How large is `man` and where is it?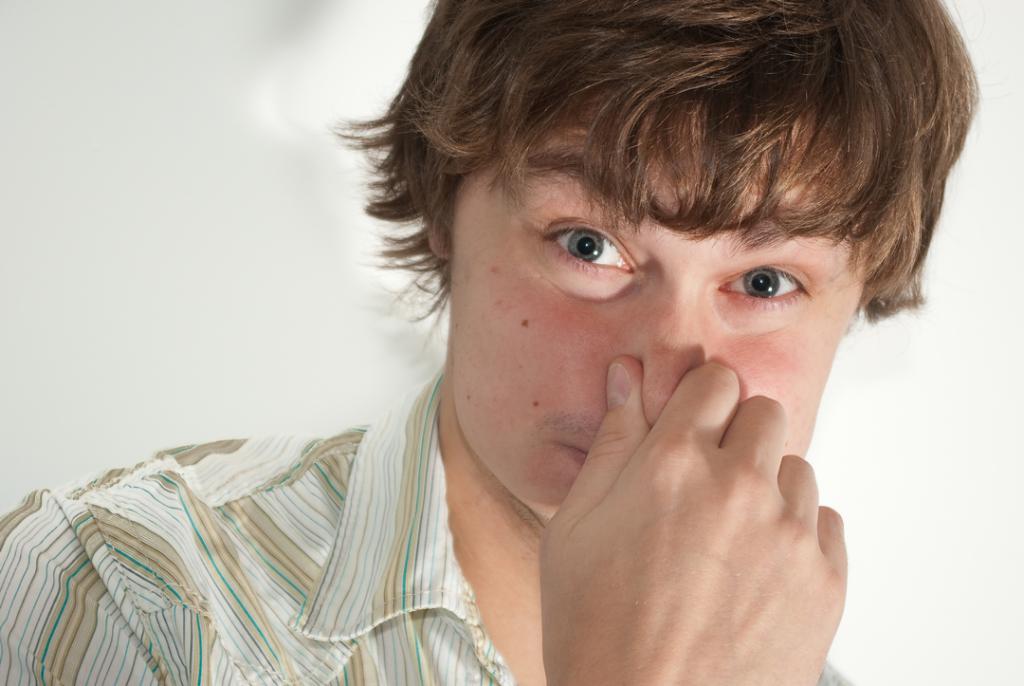
Bounding box: 0:0:978:685.
